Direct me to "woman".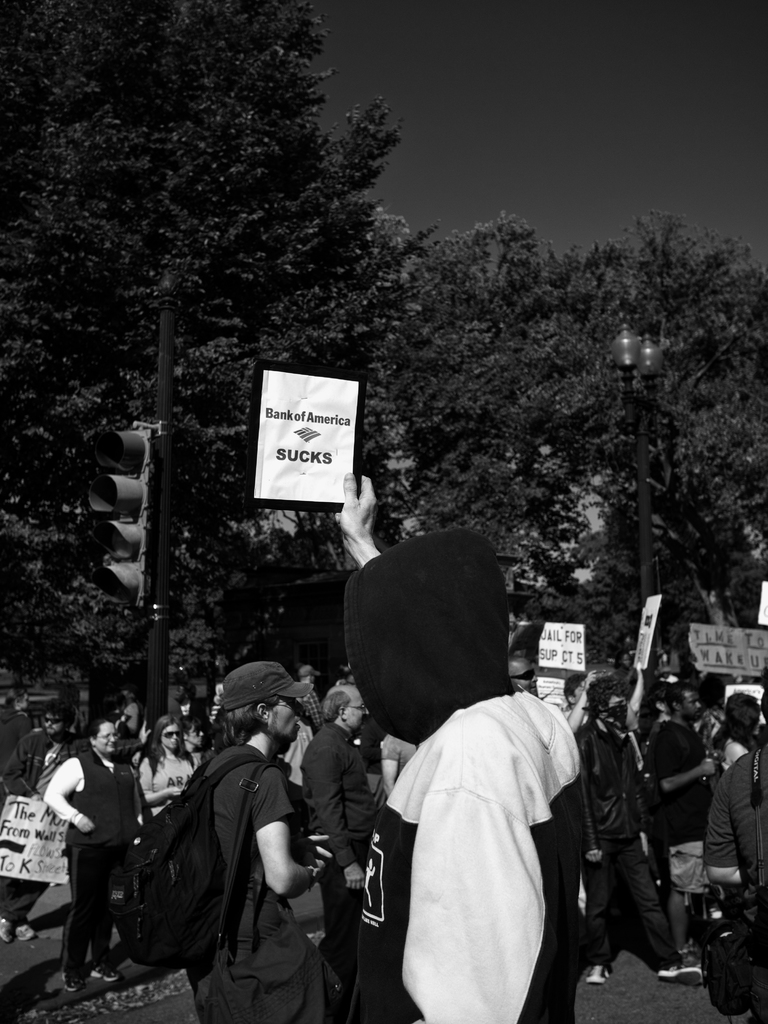
Direction: {"left": 27, "top": 694, "right": 139, "bottom": 993}.
